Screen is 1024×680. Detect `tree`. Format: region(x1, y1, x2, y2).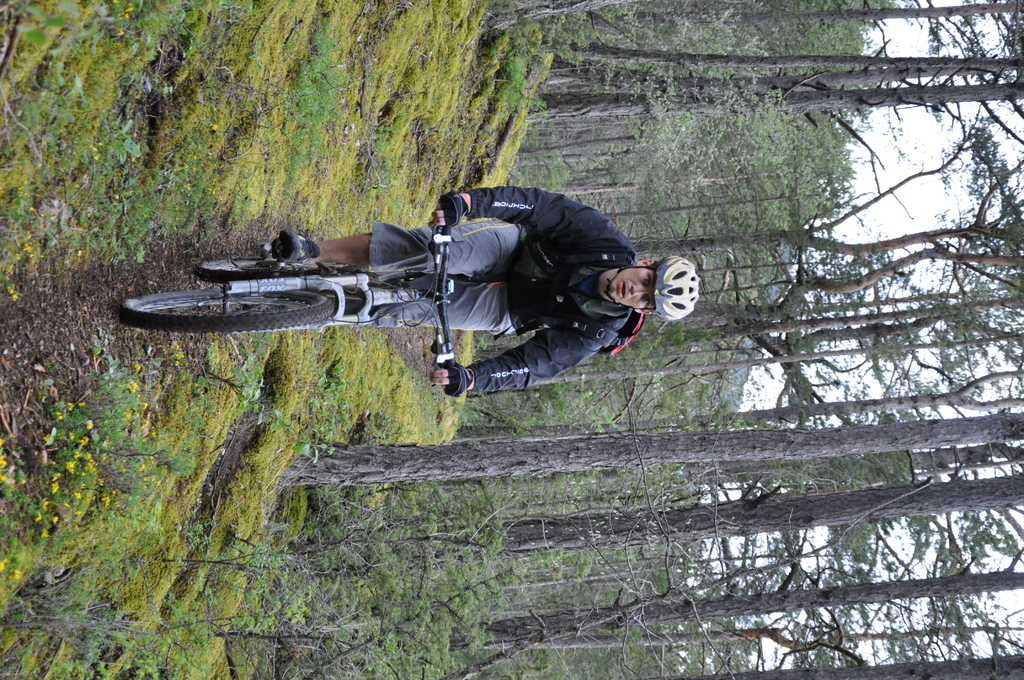
region(645, 644, 1023, 679).
